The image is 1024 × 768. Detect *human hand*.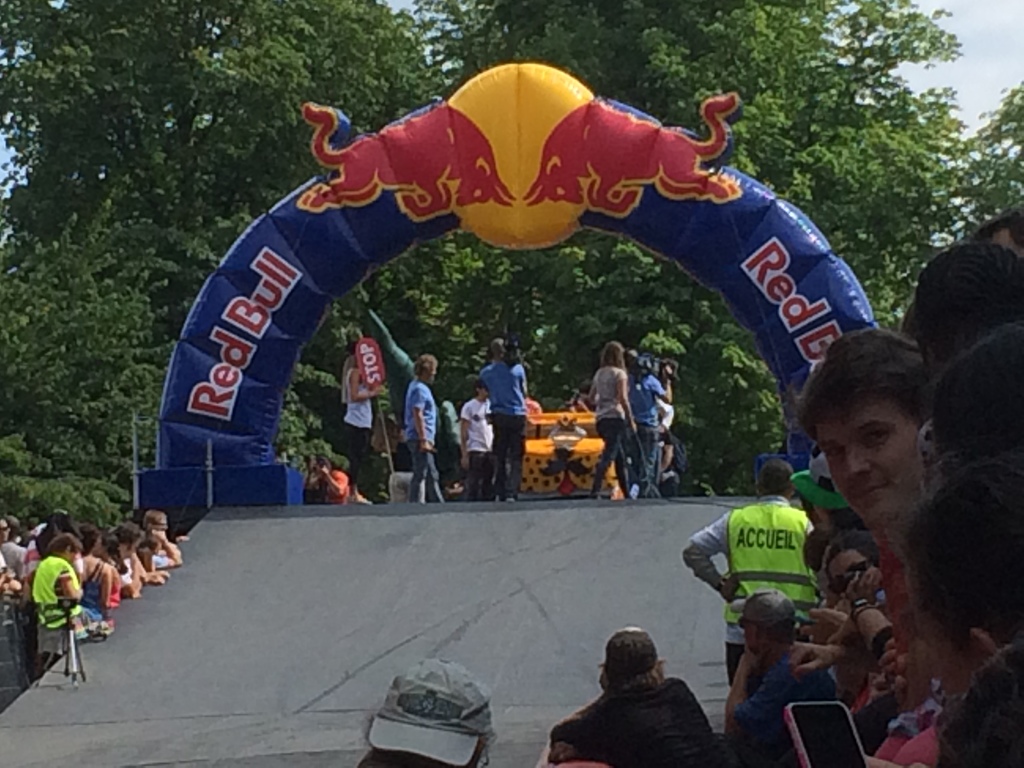
Detection: box(808, 609, 854, 645).
